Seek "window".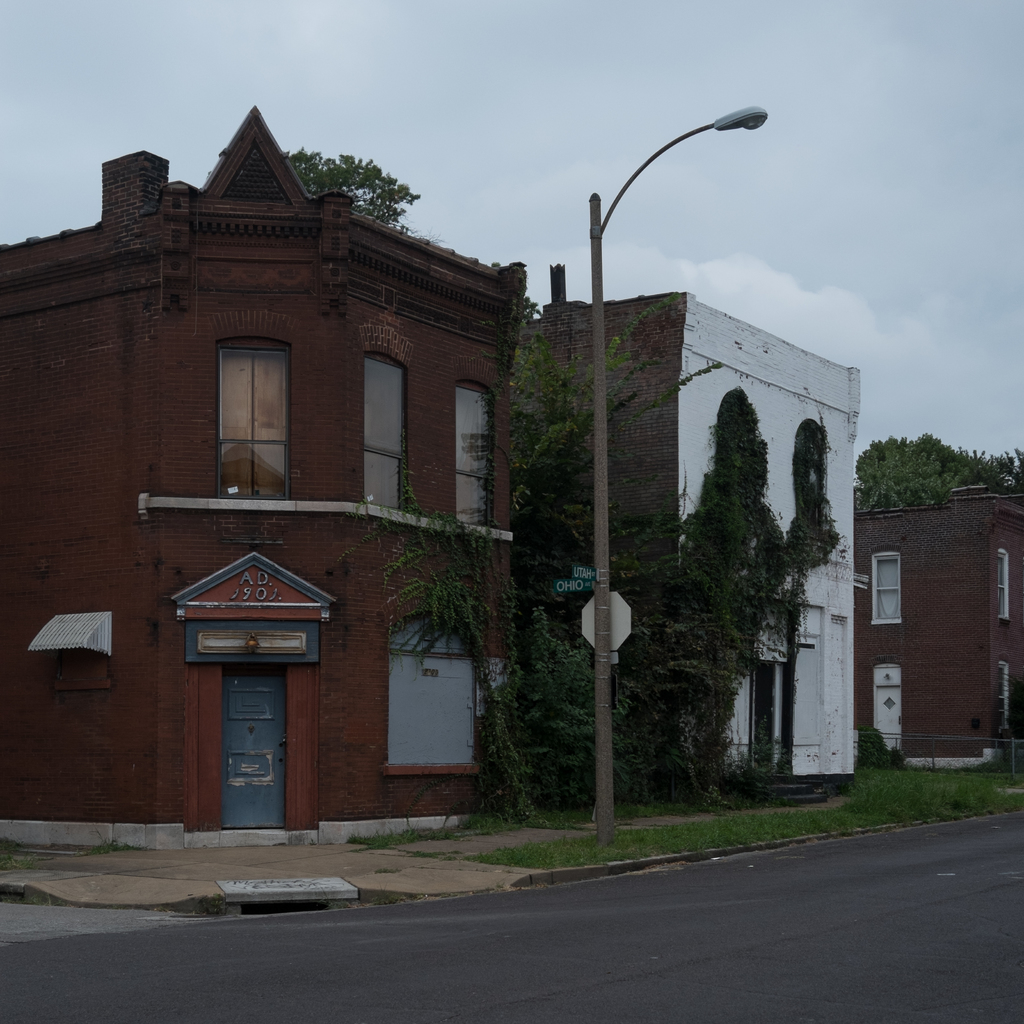
996:548:1015:622.
